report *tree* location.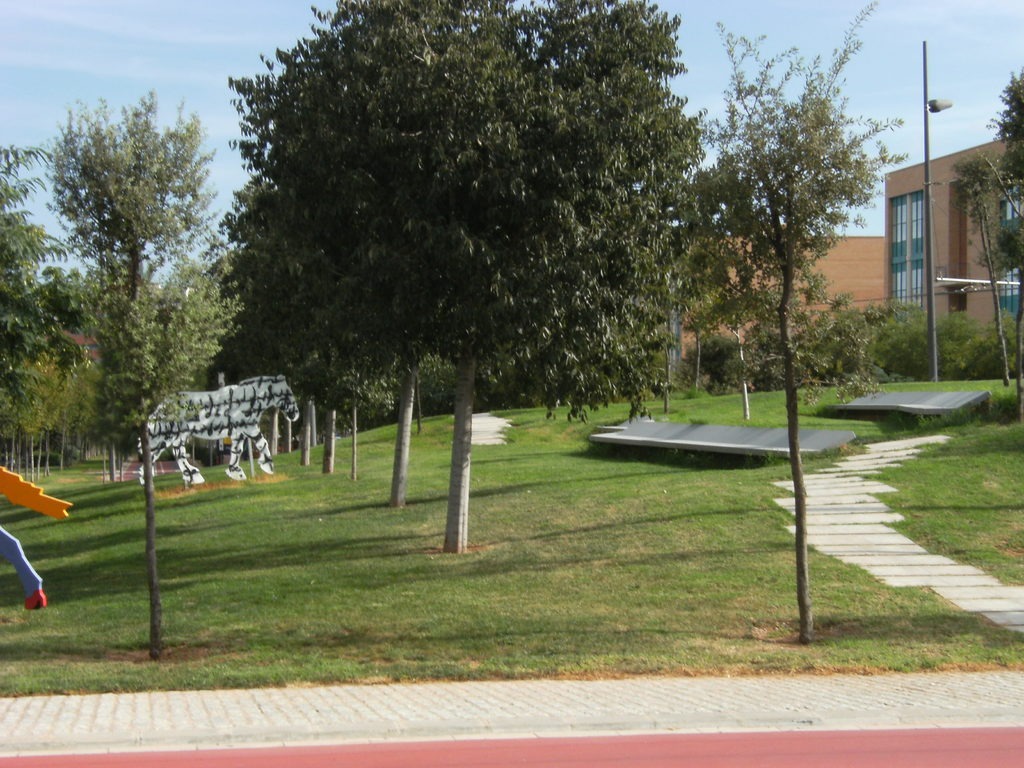
Report: bbox=[0, 139, 99, 471].
